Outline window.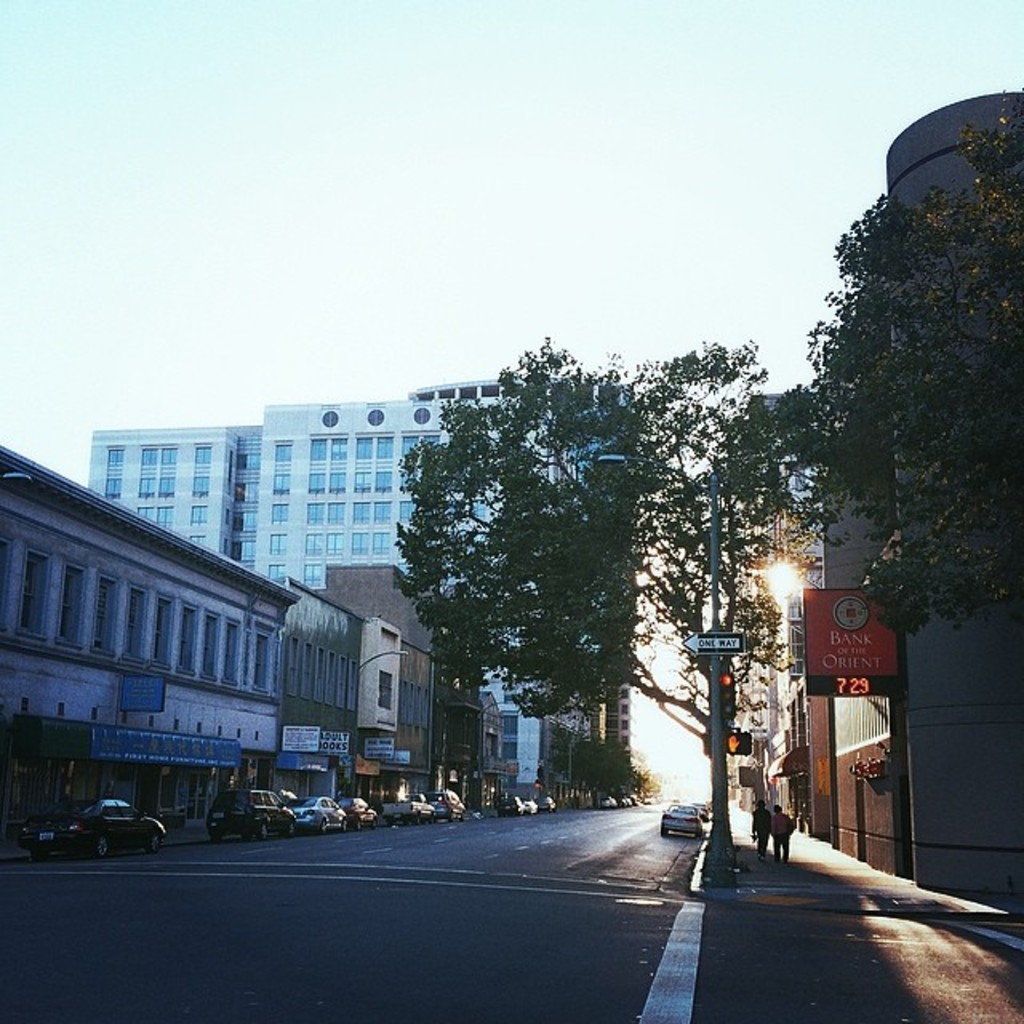
Outline: 0:538:11:629.
